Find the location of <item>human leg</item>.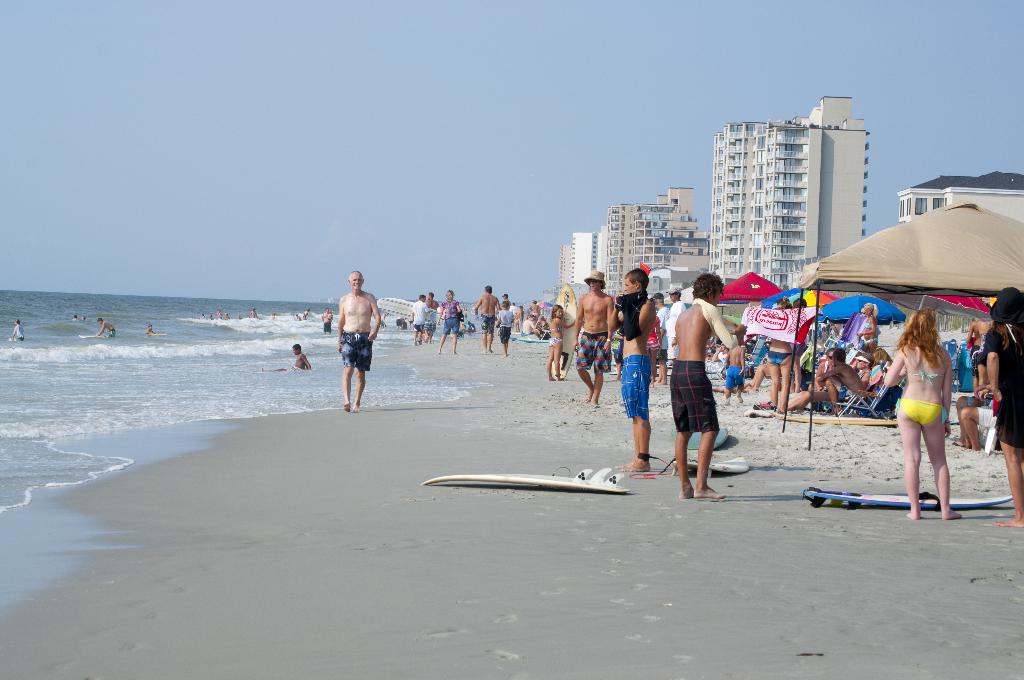
Location: {"x1": 501, "y1": 328, "x2": 514, "y2": 359}.
